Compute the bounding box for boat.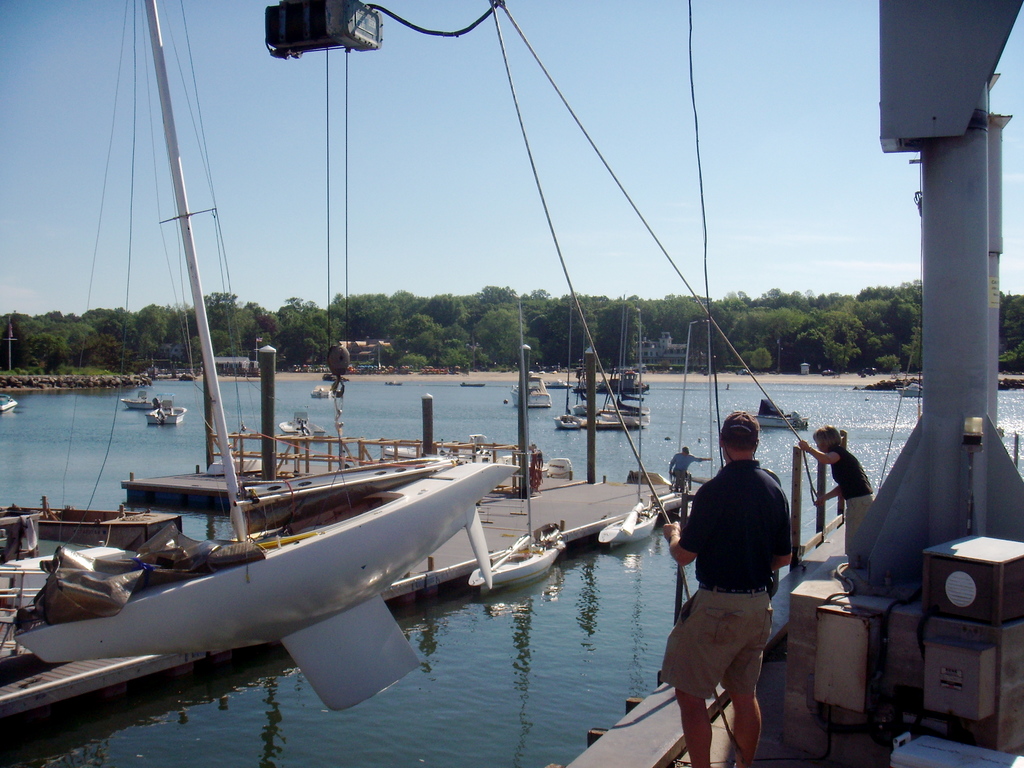
BBox(150, 389, 188, 429).
